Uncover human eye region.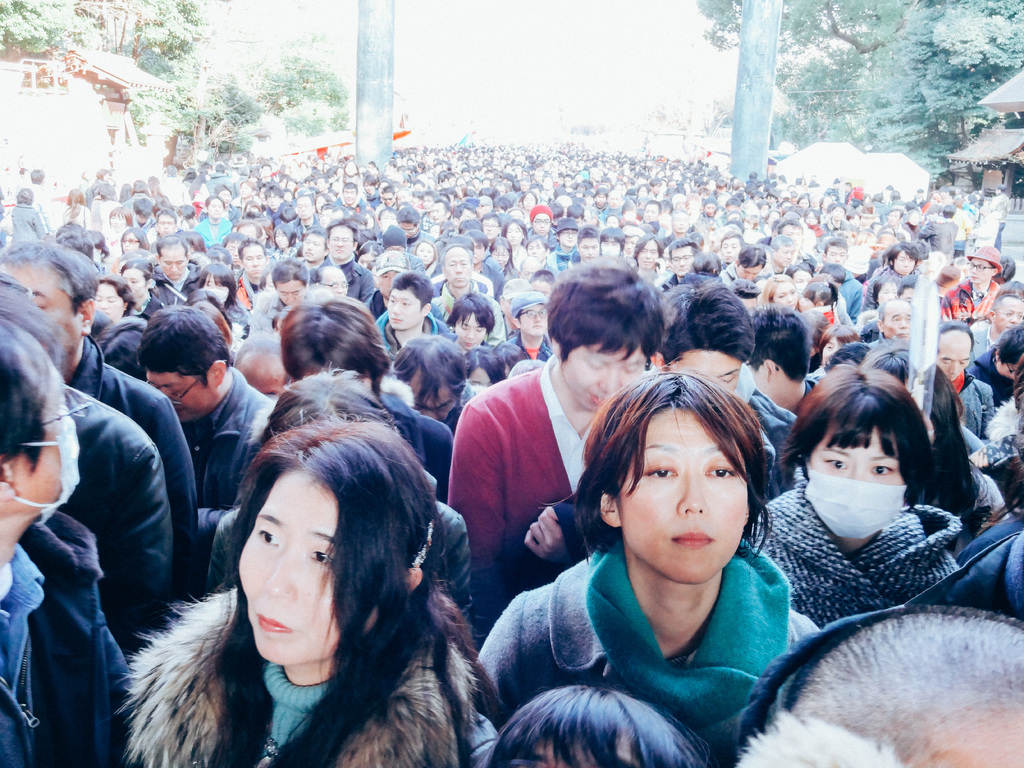
Uncovered: 727/376/737/385.
